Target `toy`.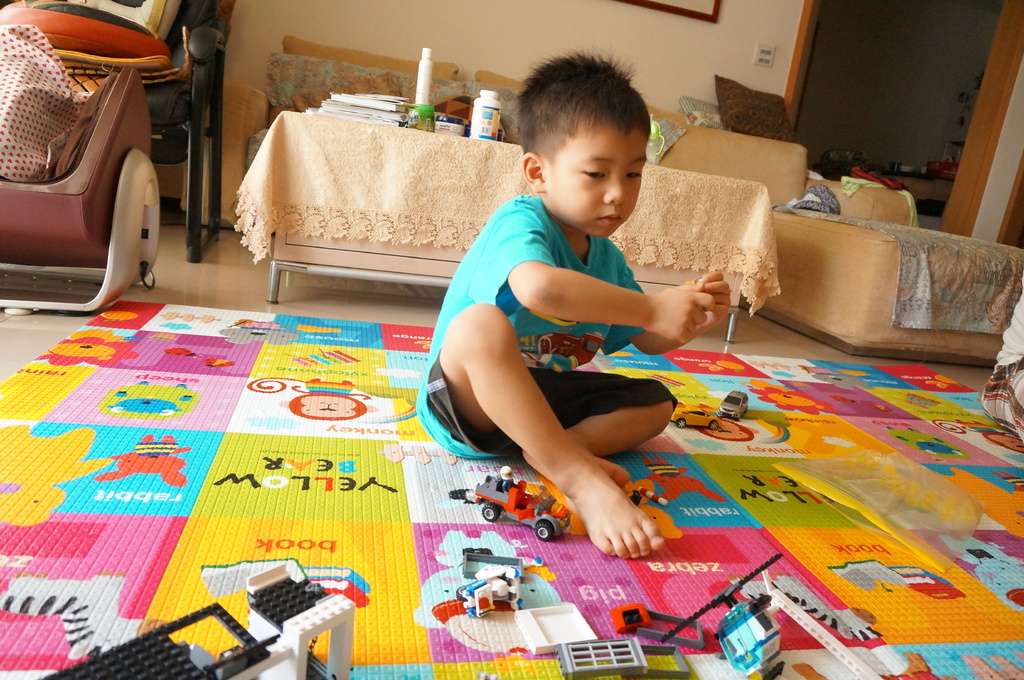
Target region: region(662, 546, 792, 679).
